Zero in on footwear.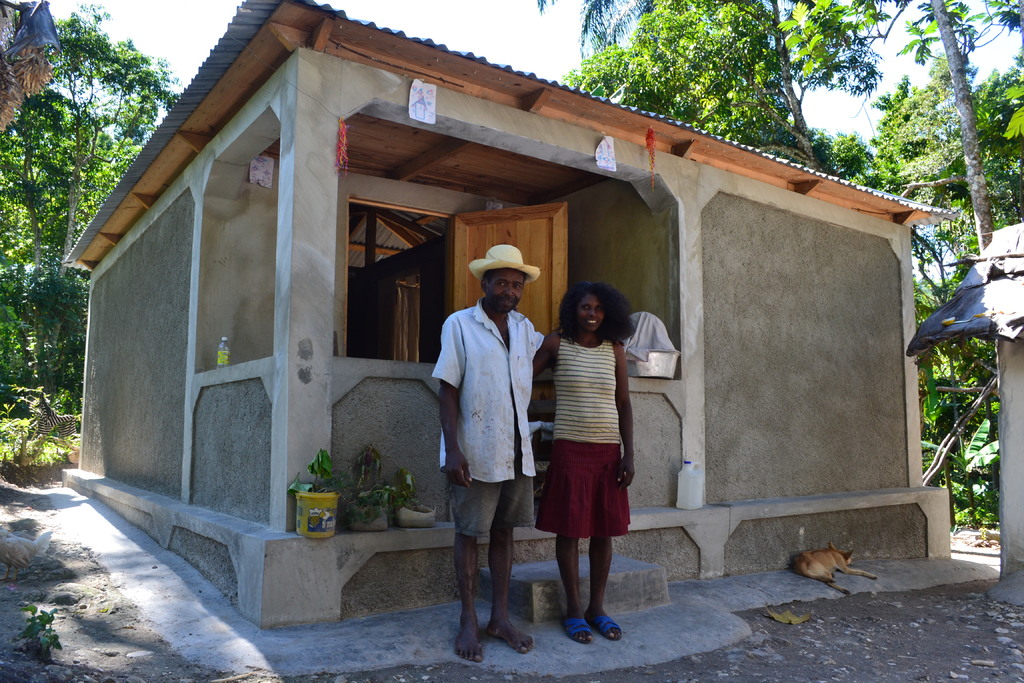
Zeroed in: detection(564, 616, 584, 640).
